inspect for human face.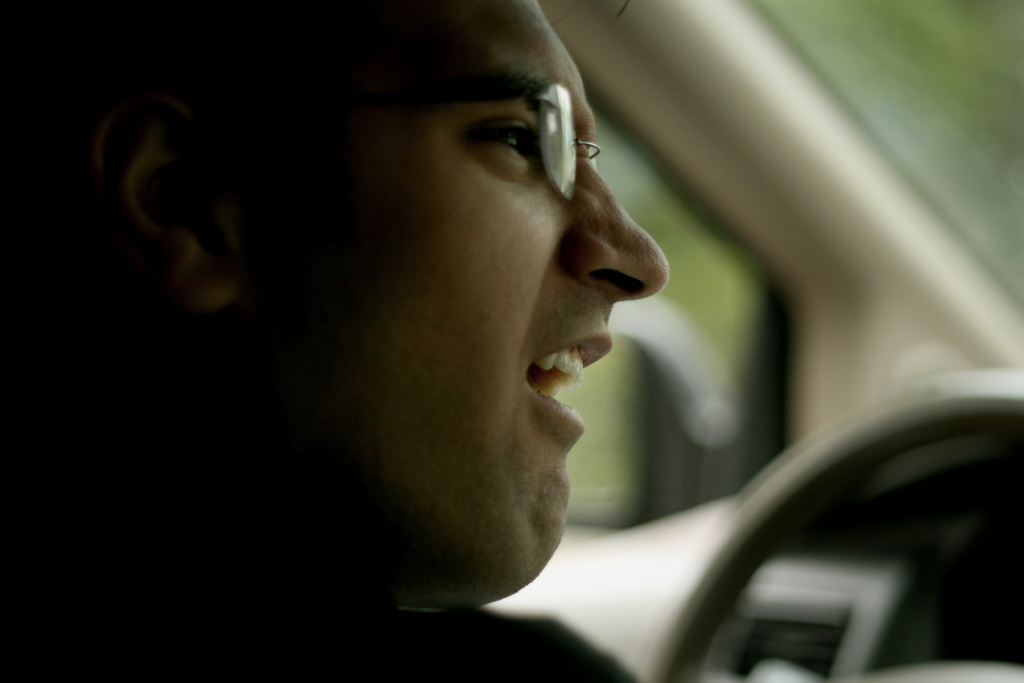
Inspection: (x1=230, y1=0, x2=672, y2=619).
